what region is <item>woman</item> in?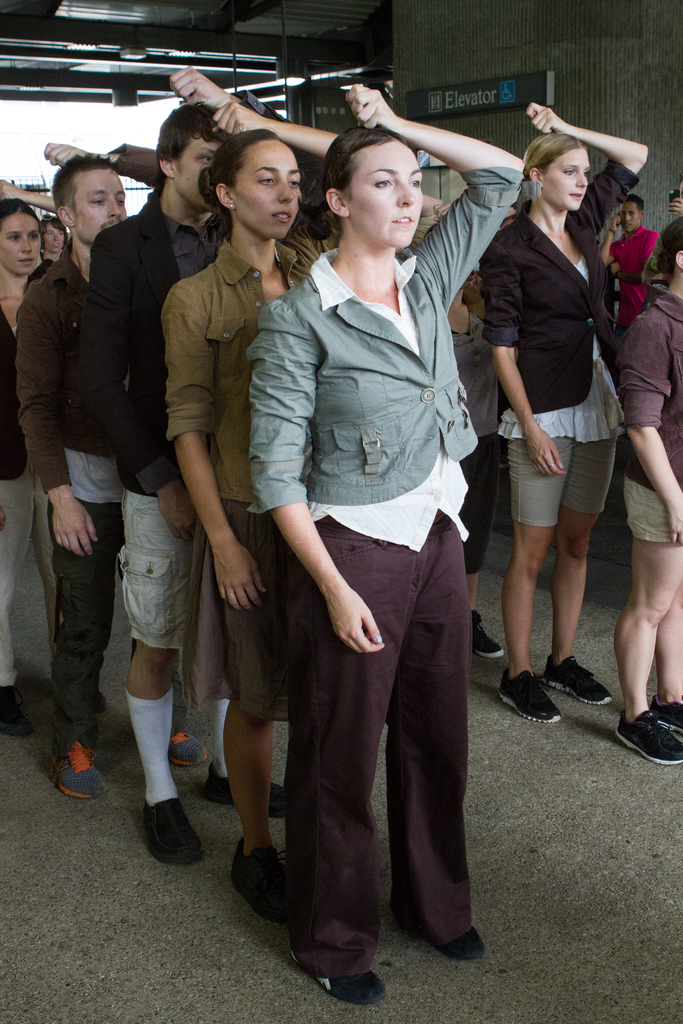
BBox(478, 100, 650, 724).
